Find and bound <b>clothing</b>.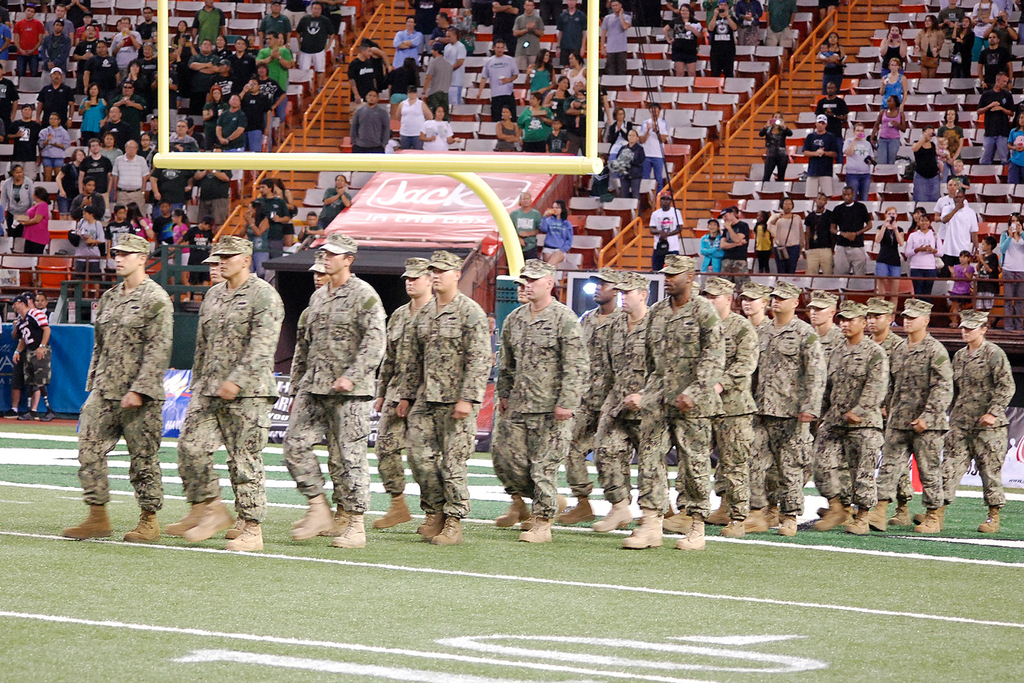
Bound: {"left": 241, "top": 205, "right": 269, "bottom": 251}.
